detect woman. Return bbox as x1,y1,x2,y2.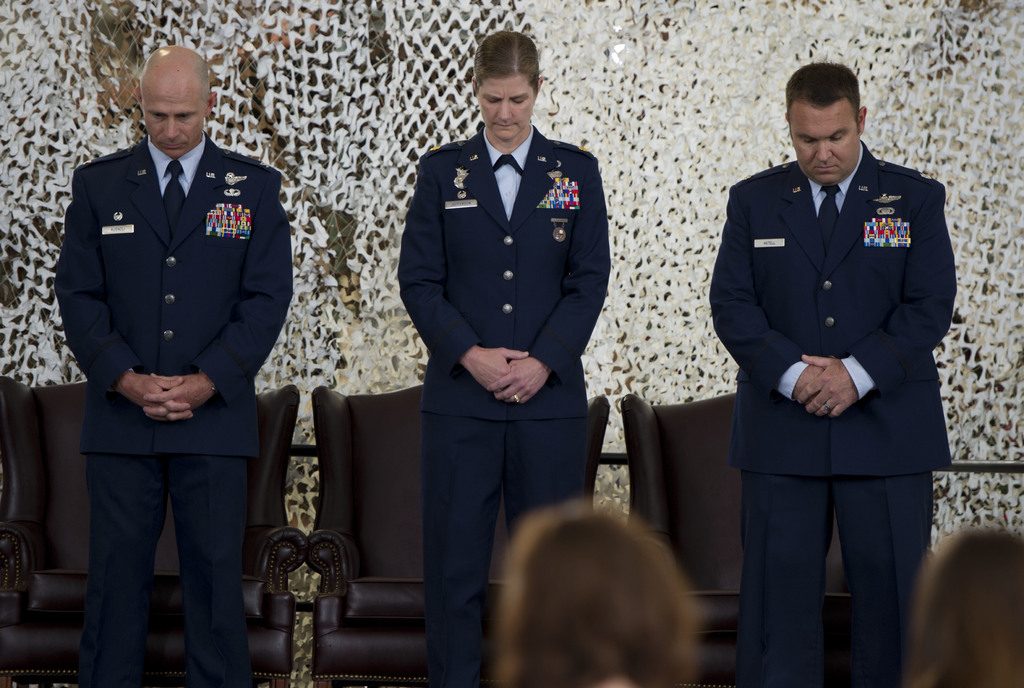
398,25,620,687.
